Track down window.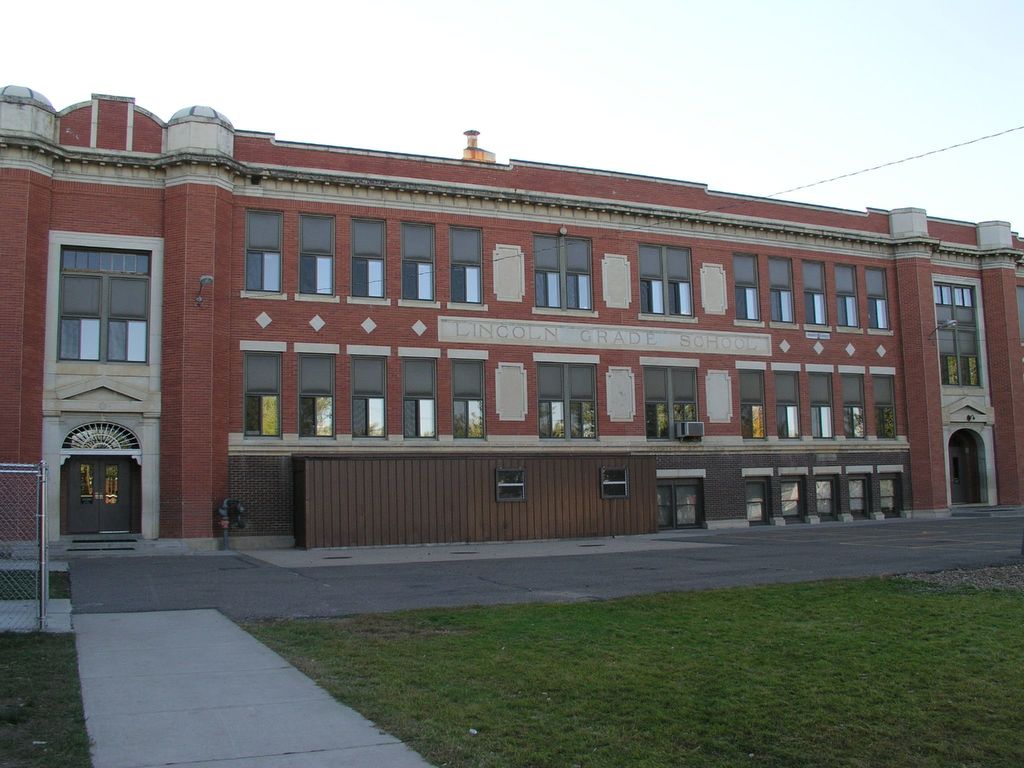
Tracked to BBox(297, 210, 333, 294).
